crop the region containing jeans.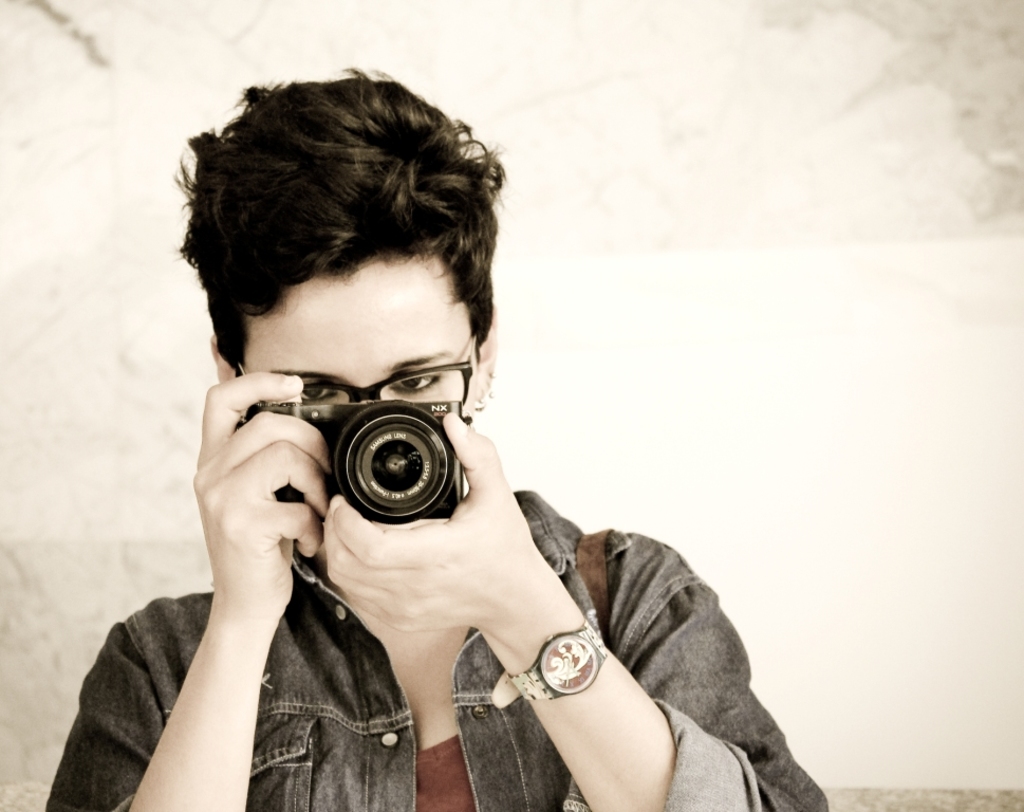
Crop region: x1=43, y1=486, x2=834, y2=811.
